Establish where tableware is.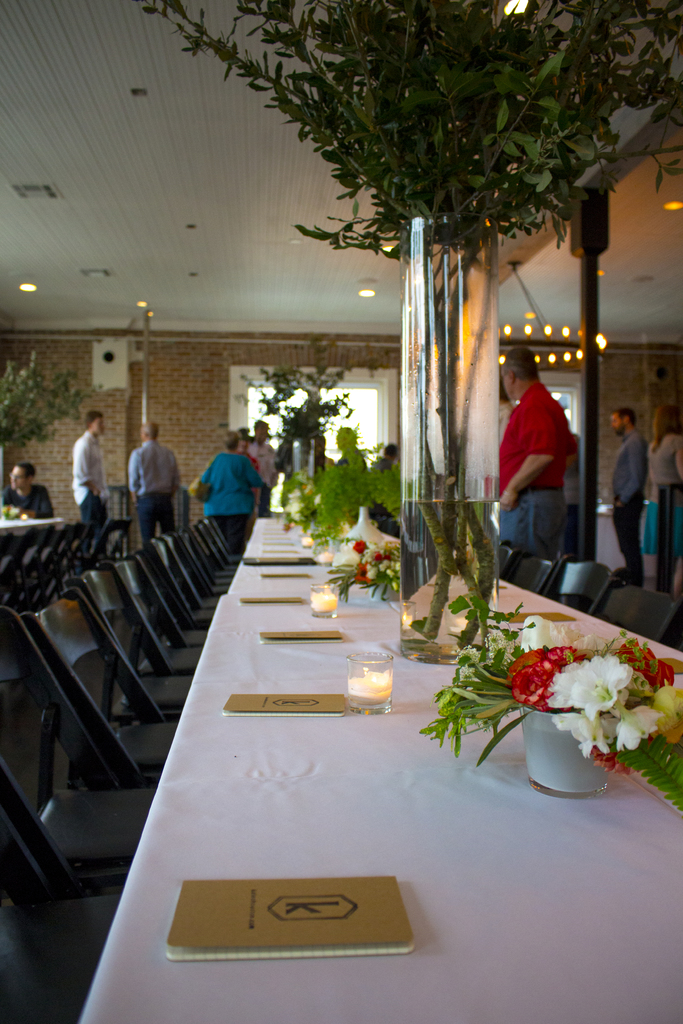
Established at l=453, t=602, r=682, b=802.
